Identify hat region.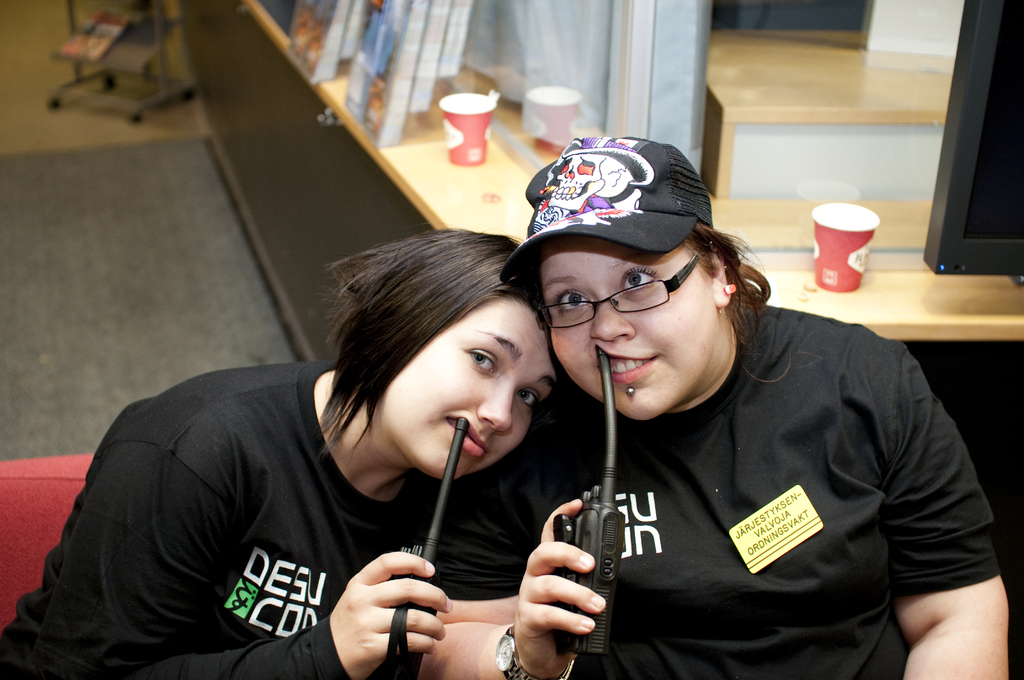
Region: x1=500 y1=134 x2=710 y2=280.
